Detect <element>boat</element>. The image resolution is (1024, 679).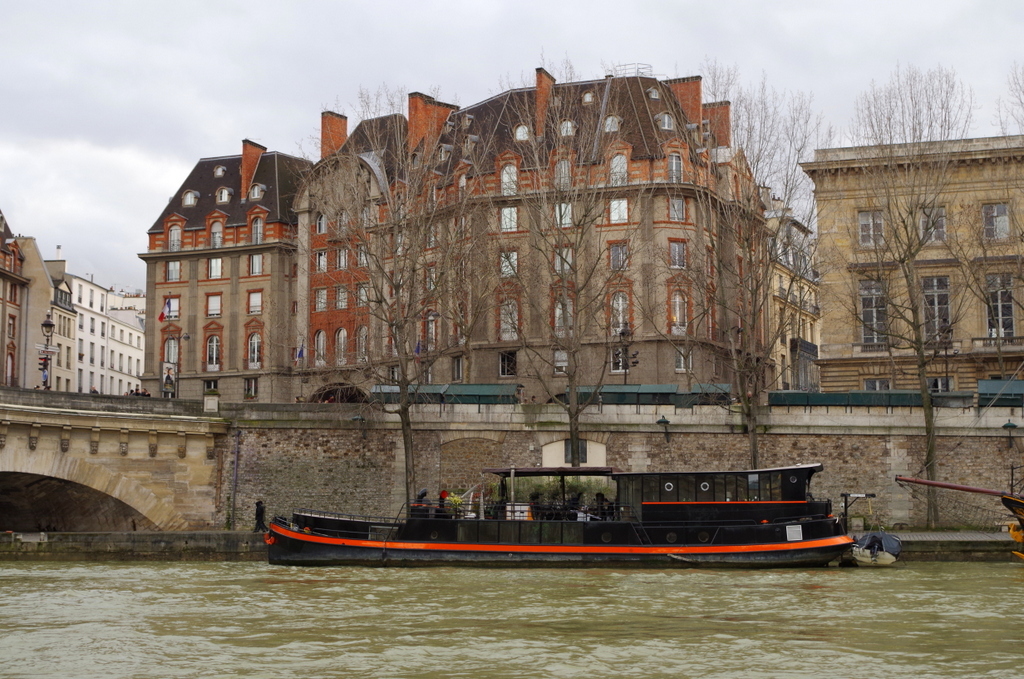
box=[234, 439, 922, 568].
